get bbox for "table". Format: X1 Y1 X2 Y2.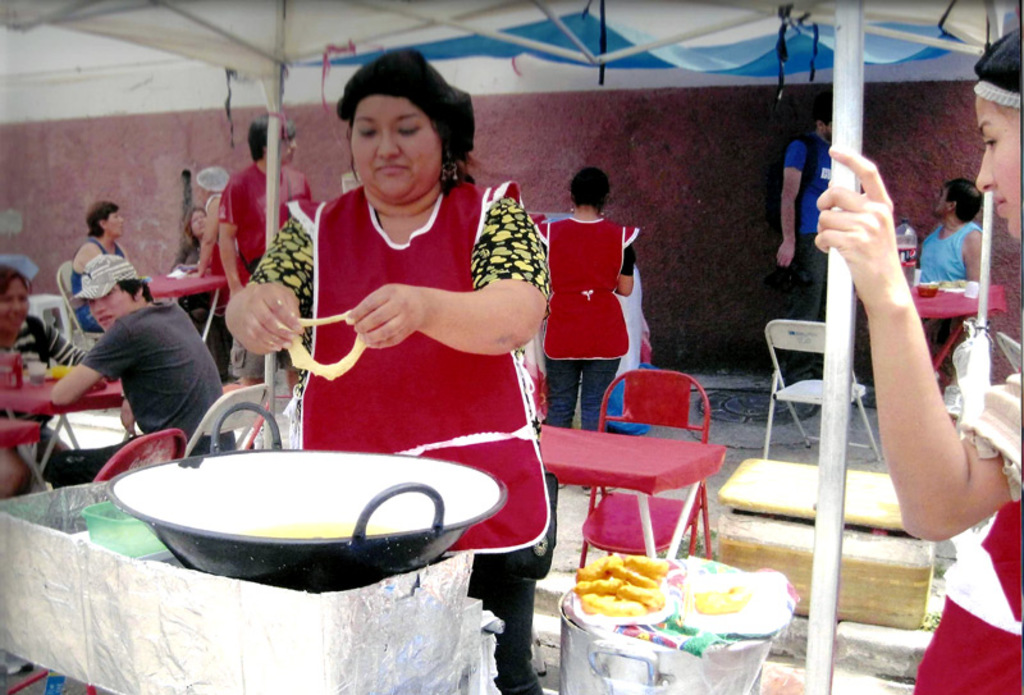
145 279 228 297.
